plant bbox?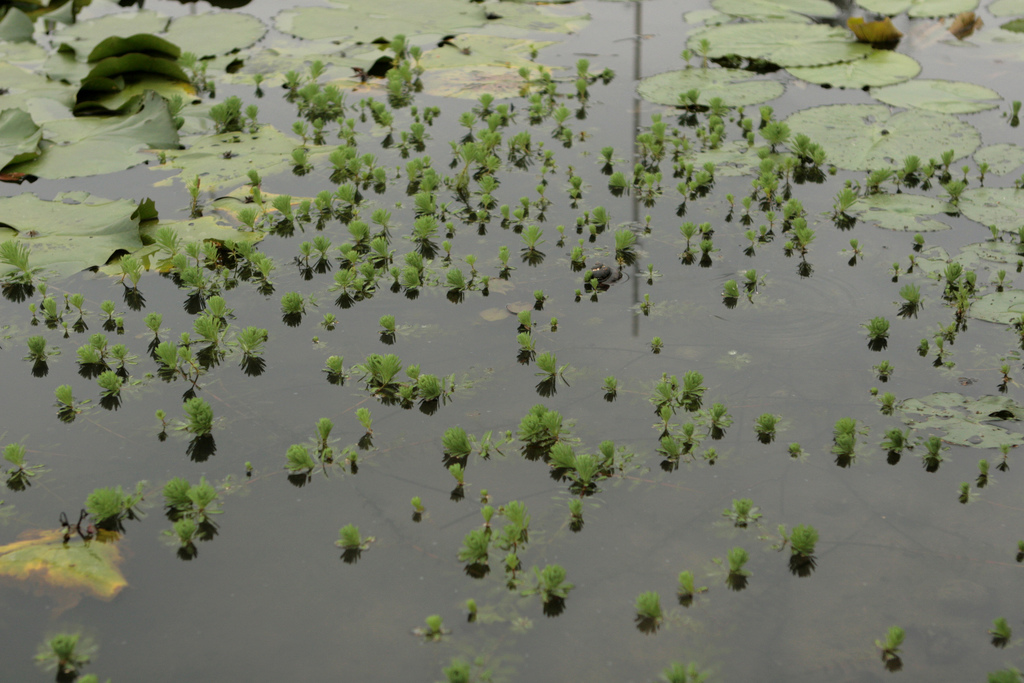
(935, 183, 963, 210)
